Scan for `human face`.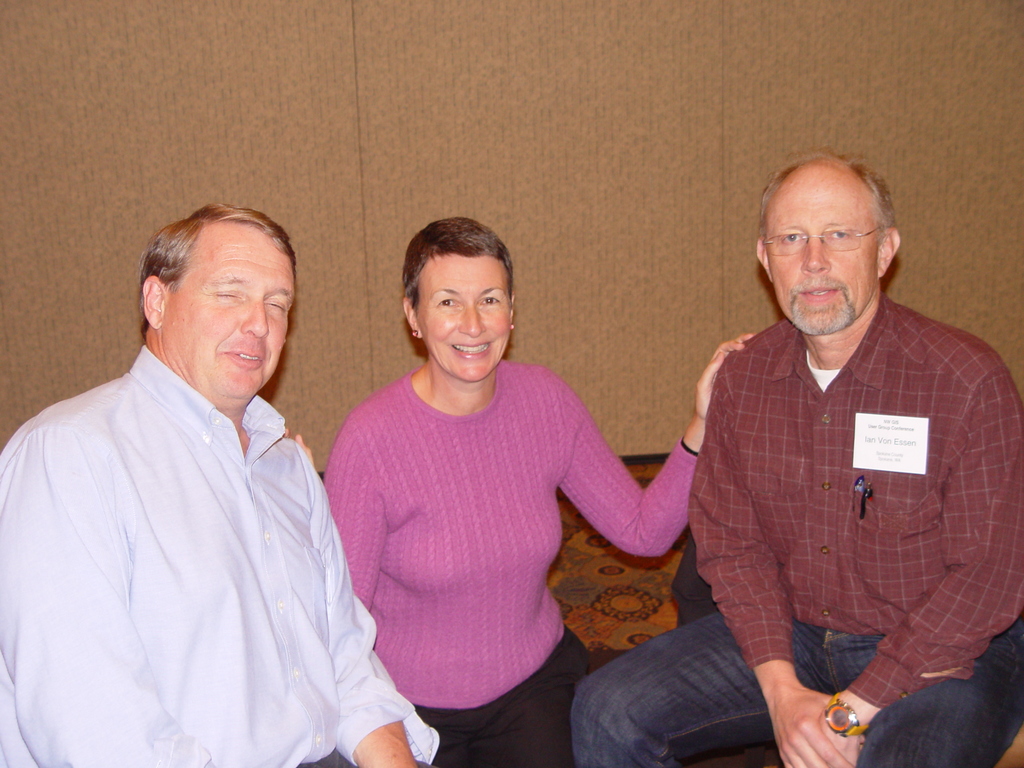
Scan result: box=[413, 253, 515, 383].
